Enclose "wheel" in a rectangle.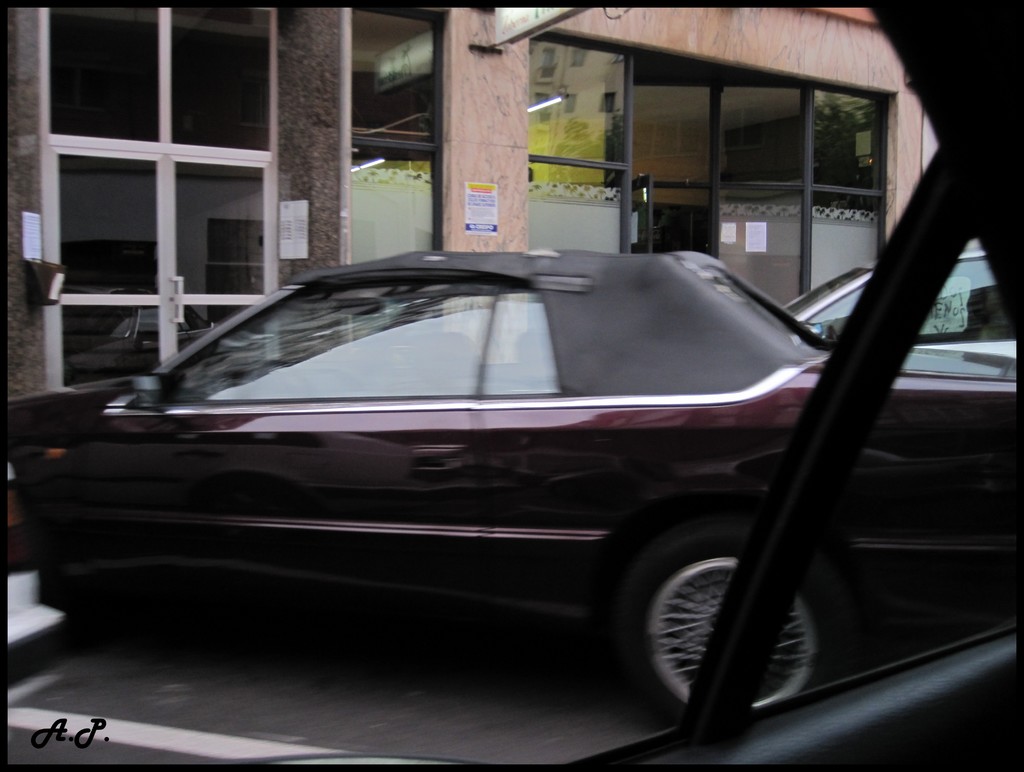
crop(627, 518, 841, 721).
